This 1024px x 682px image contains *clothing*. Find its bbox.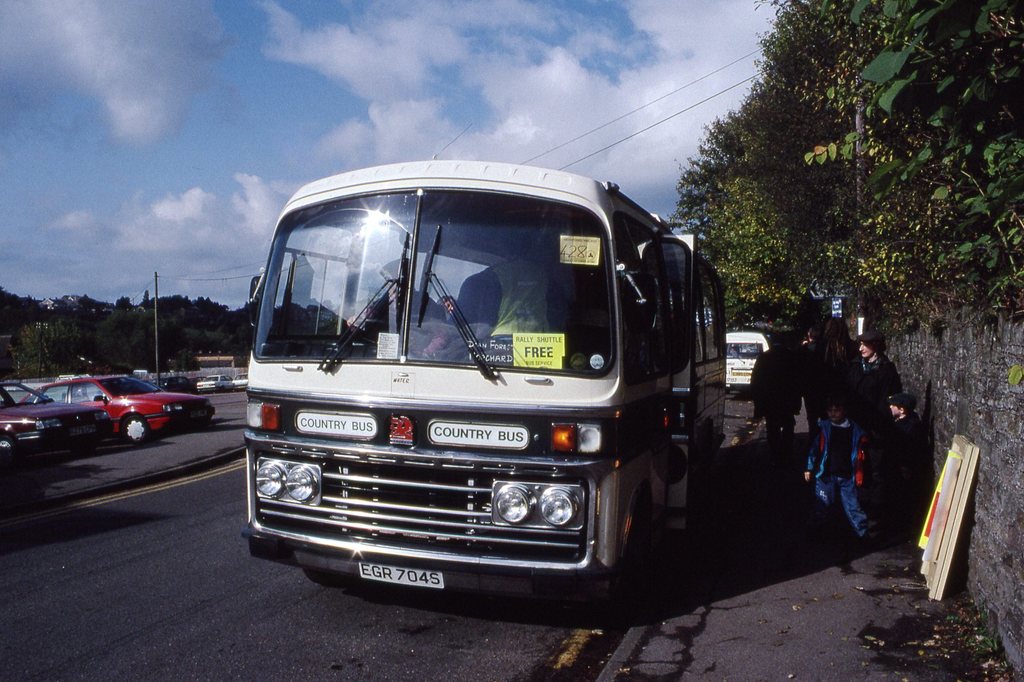
(821, 347, 871, 532).
